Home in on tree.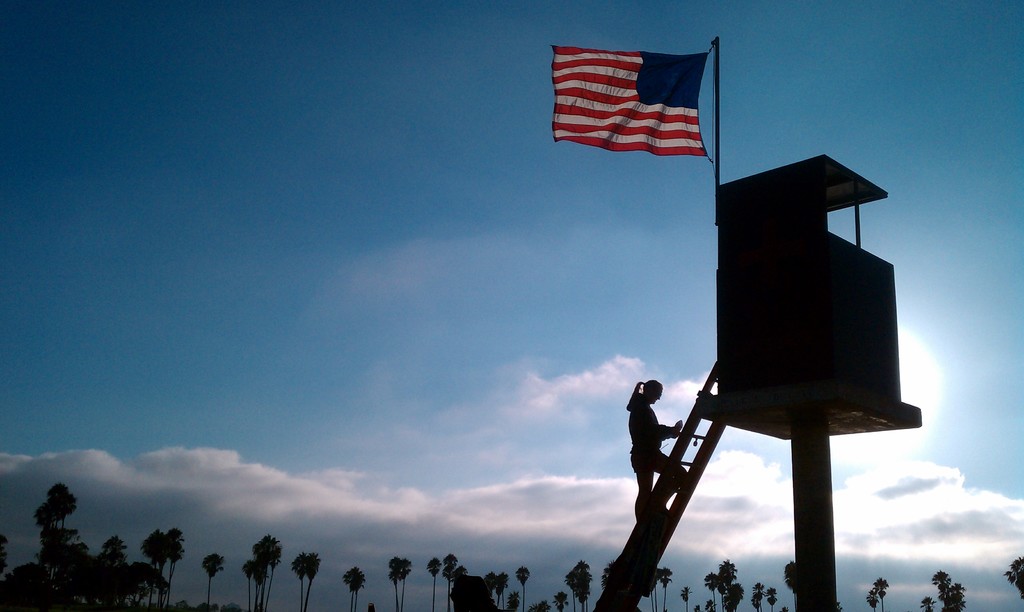
Homed in at (681,585,694,611).
